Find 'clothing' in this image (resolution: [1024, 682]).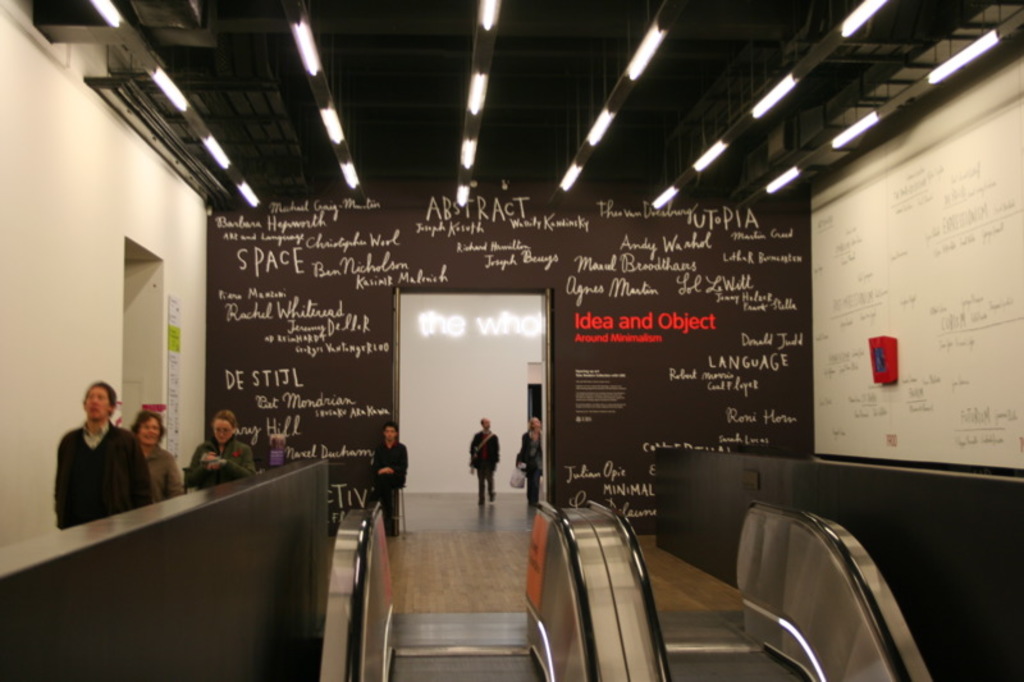
left=471, top=429, right=500, bottom=504.
